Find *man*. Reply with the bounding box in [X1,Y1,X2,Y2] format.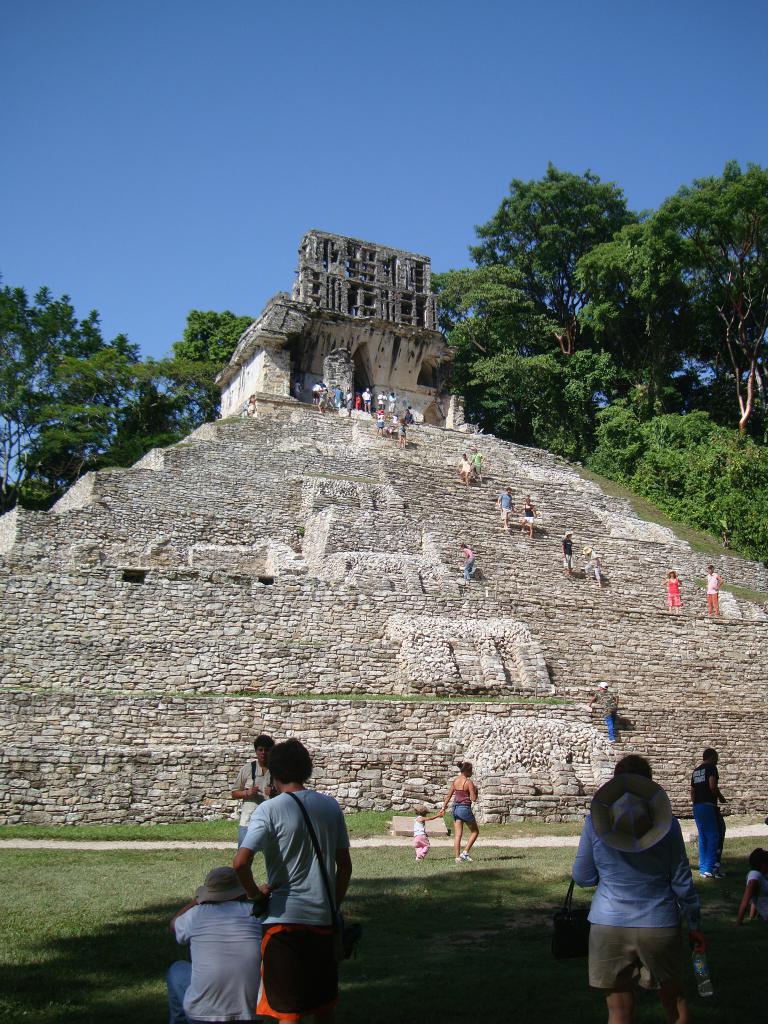
[689,747,734,878].
